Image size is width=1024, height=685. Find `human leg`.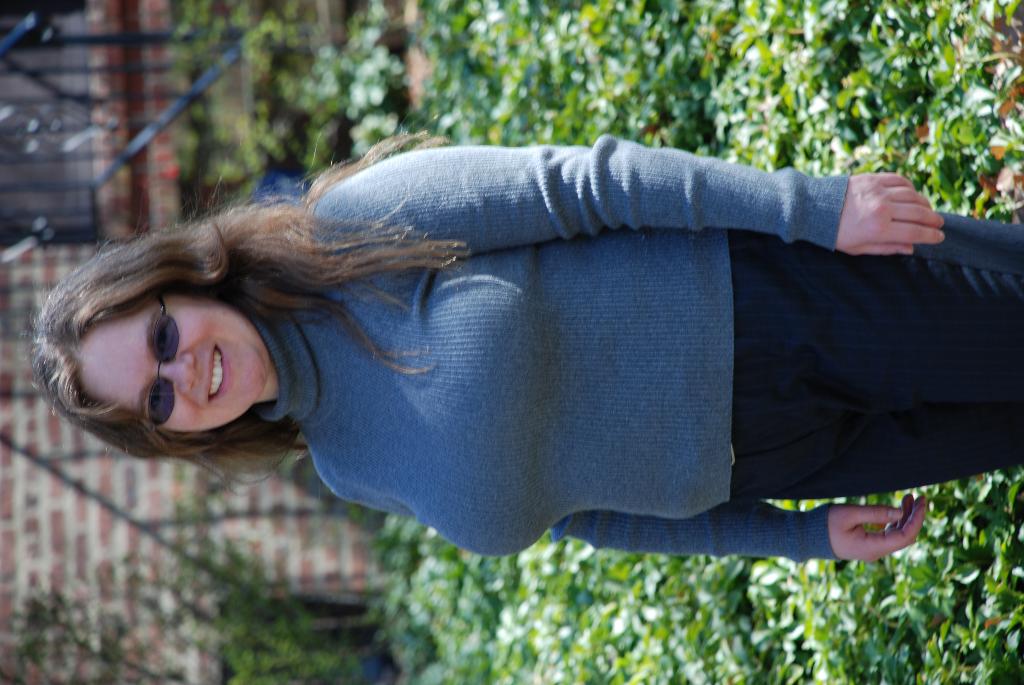
736,214,1023,417.
